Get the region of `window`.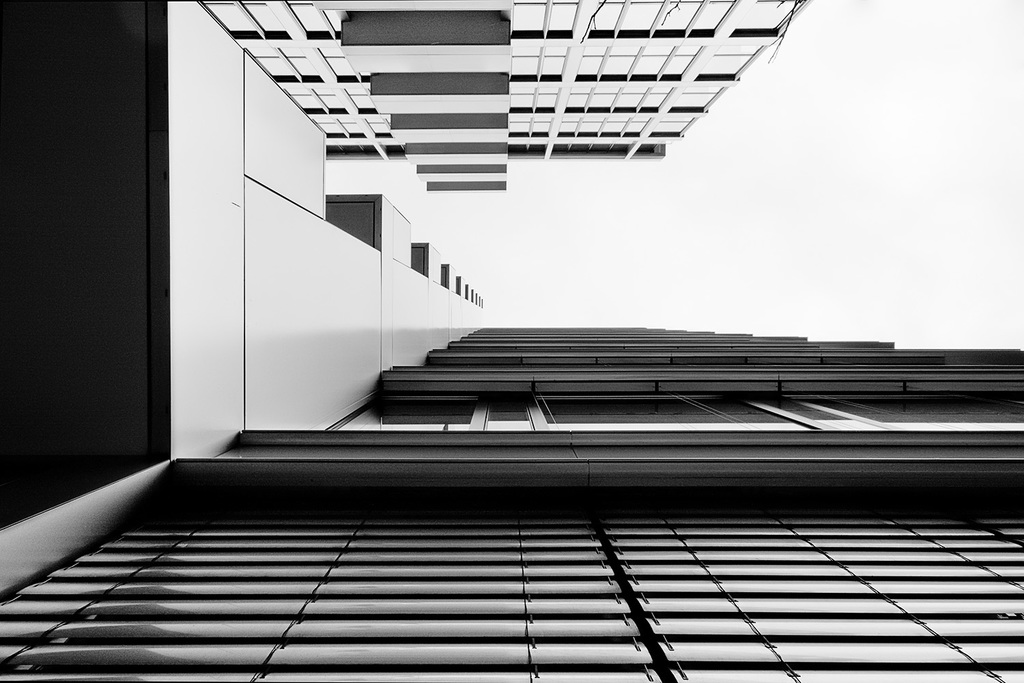
(652,121,685,143).
